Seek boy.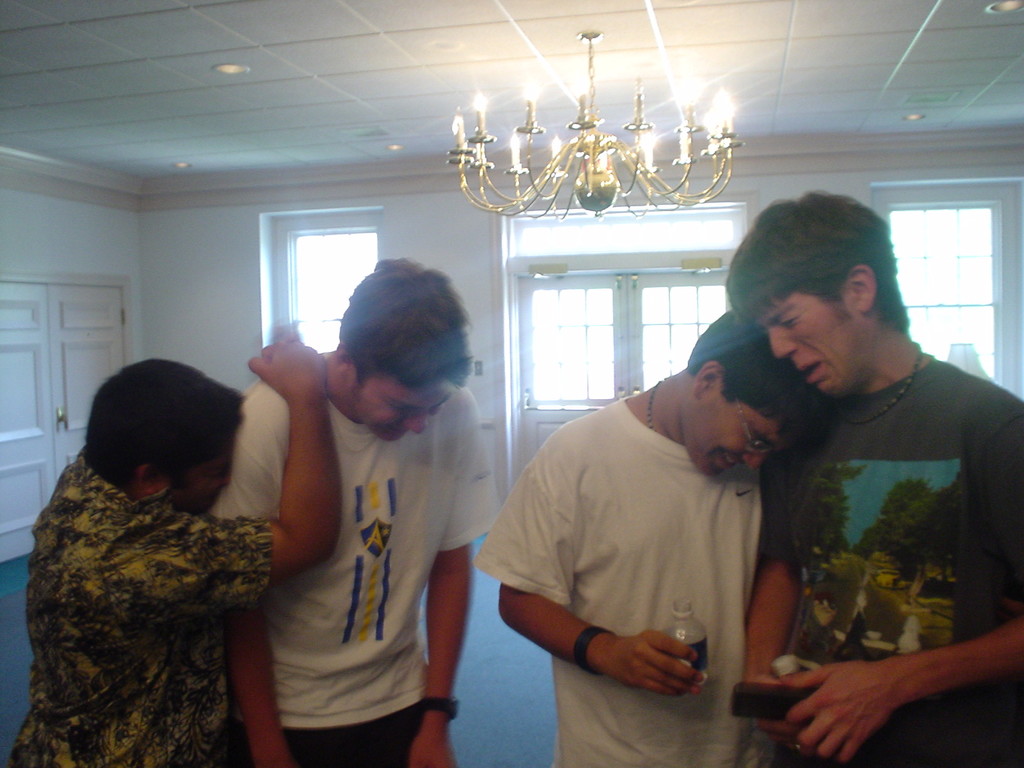
bbox(473, 301, 801, 767).
